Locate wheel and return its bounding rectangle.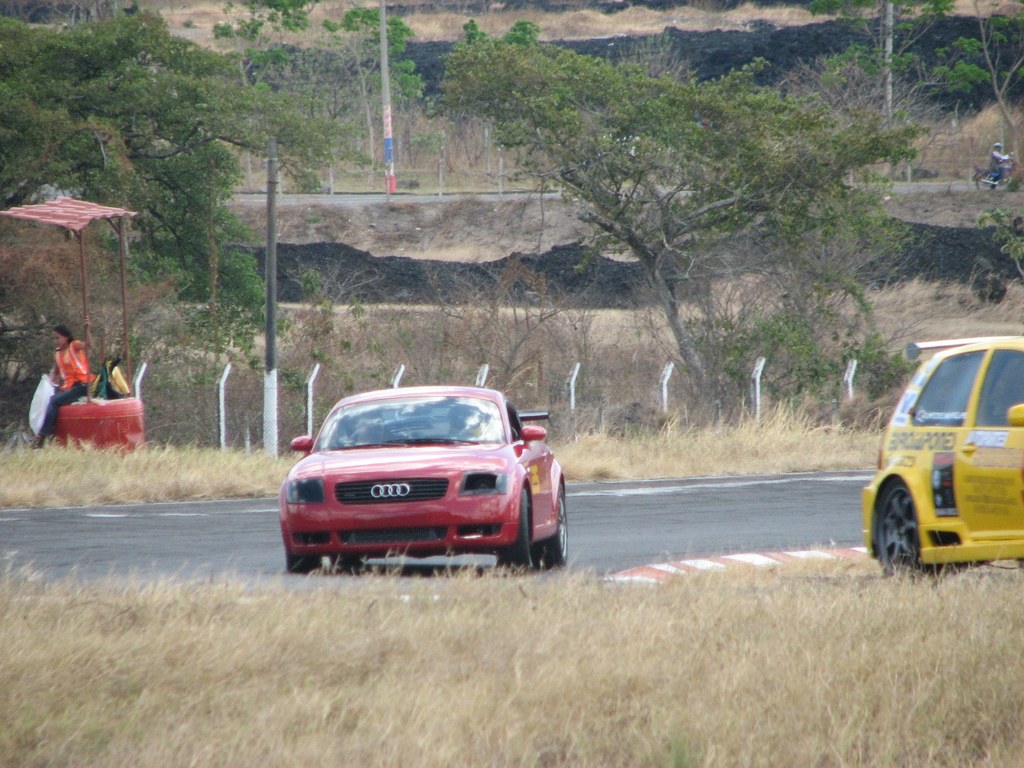
[left=878, top=481, right=938, bottom=575].
